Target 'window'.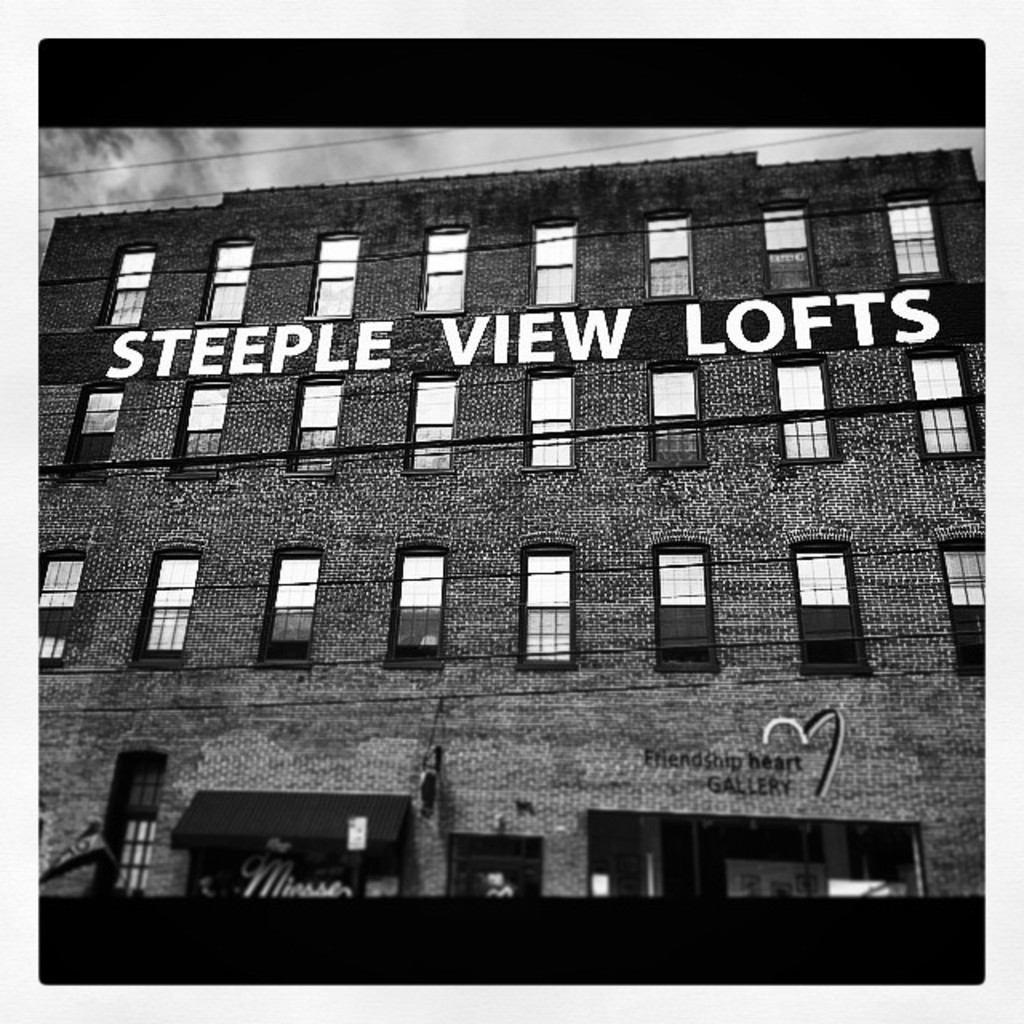
Target region: Rect(38, 549, 94, 674).
